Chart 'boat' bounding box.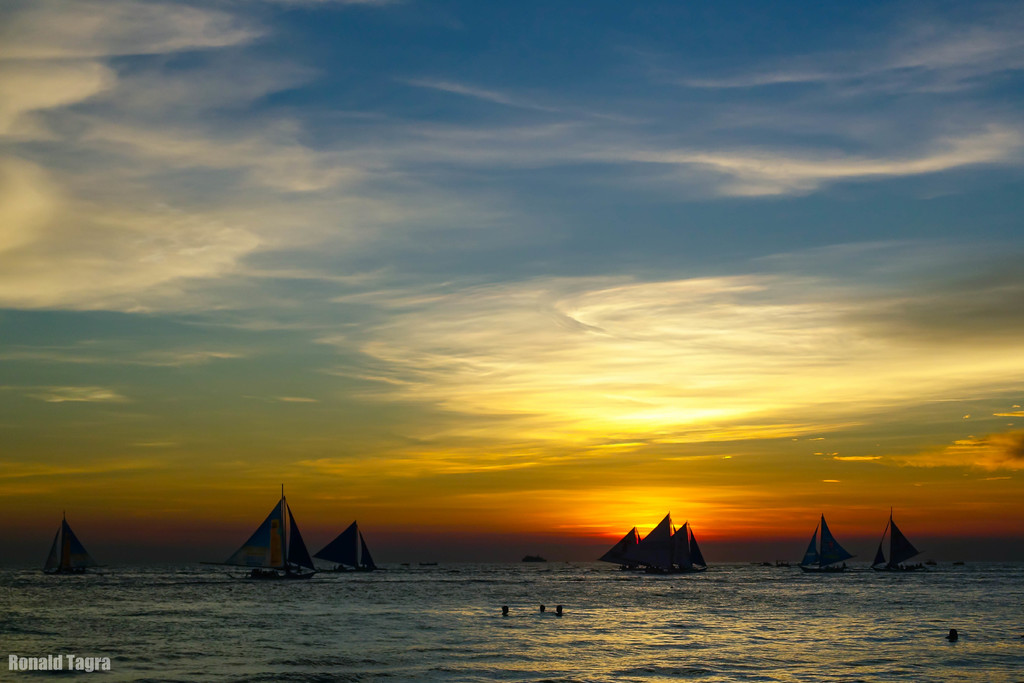
Charted: select_region(212, 490, 337, 594).
